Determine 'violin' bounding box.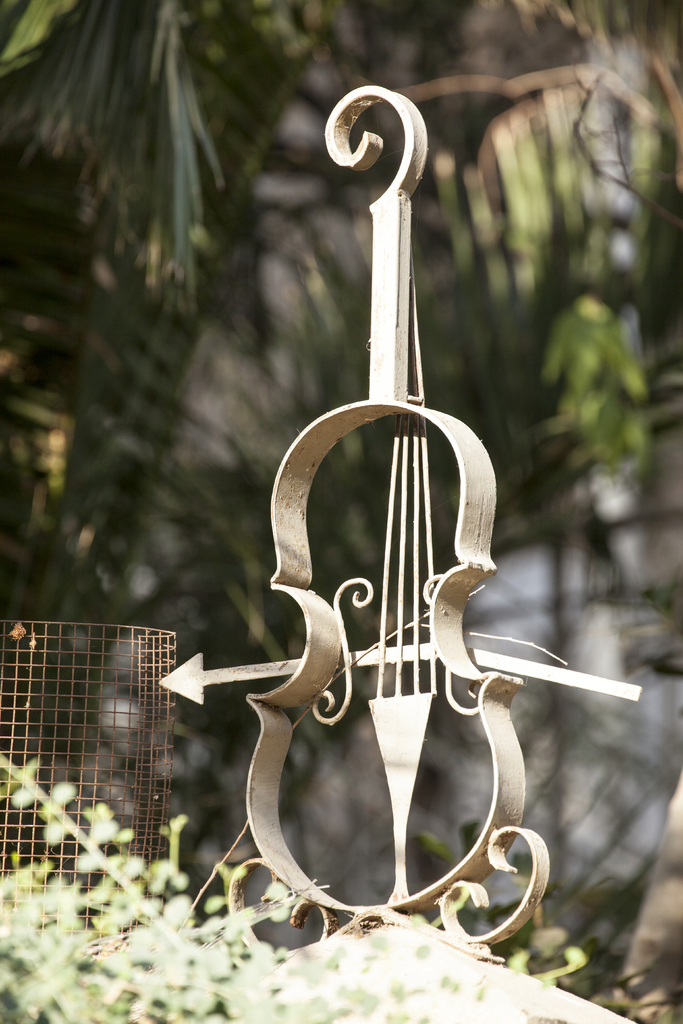
Determined: (x1=150, y1=81, x2=652, y2=975).
